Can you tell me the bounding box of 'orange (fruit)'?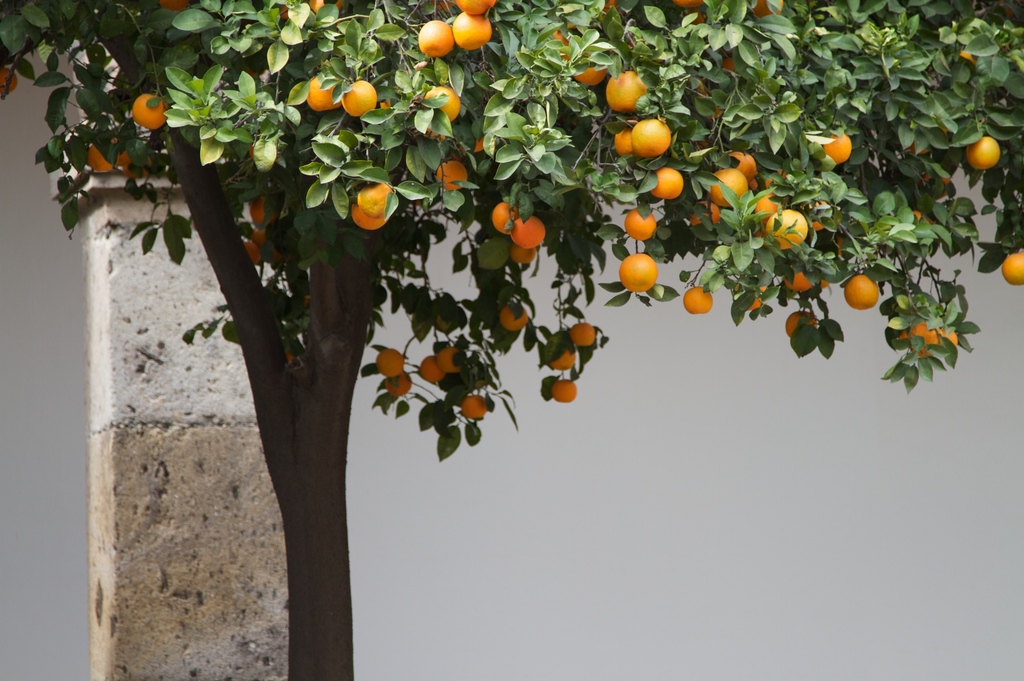
BBox(462, 390, 491, 420).
